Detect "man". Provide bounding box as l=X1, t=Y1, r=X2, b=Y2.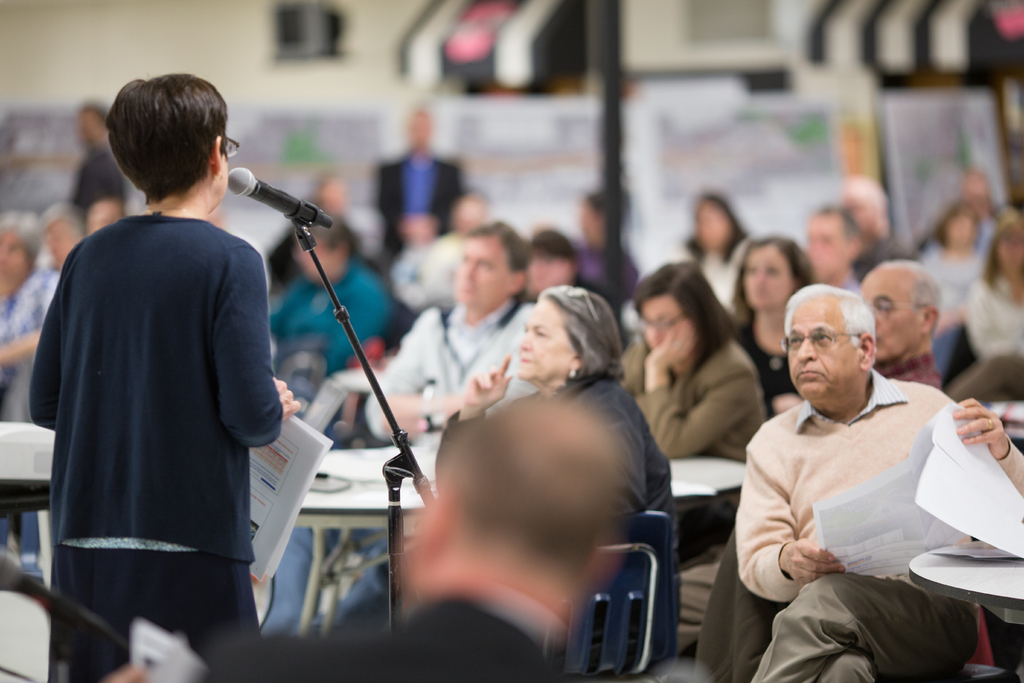
l=834, t=173, r=920, b=268.
